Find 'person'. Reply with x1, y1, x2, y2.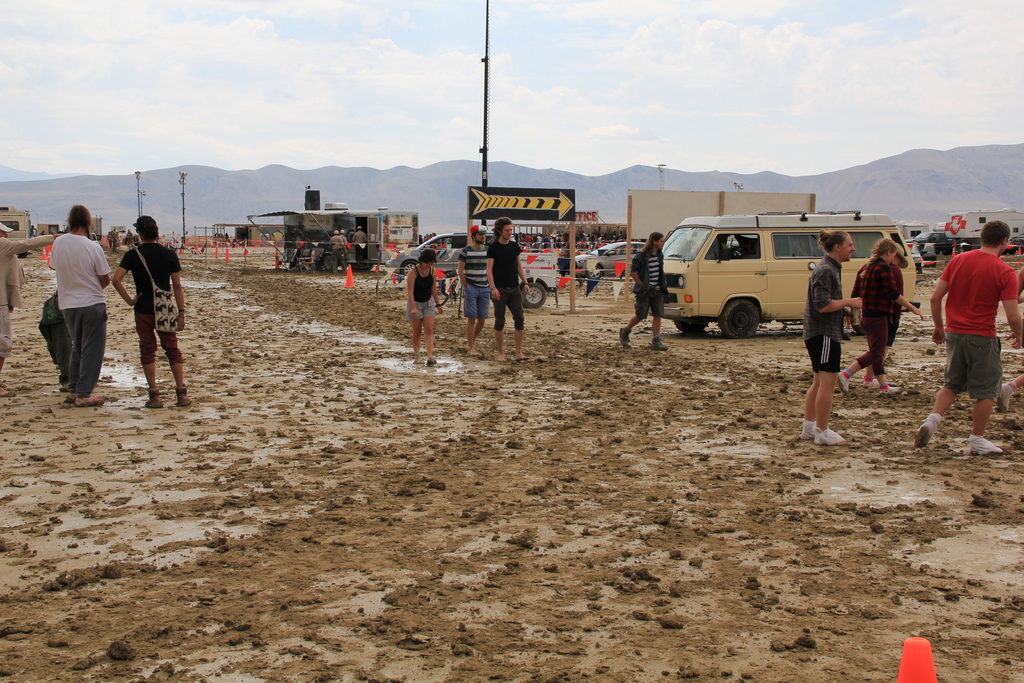
52, 193, 115, 414.
